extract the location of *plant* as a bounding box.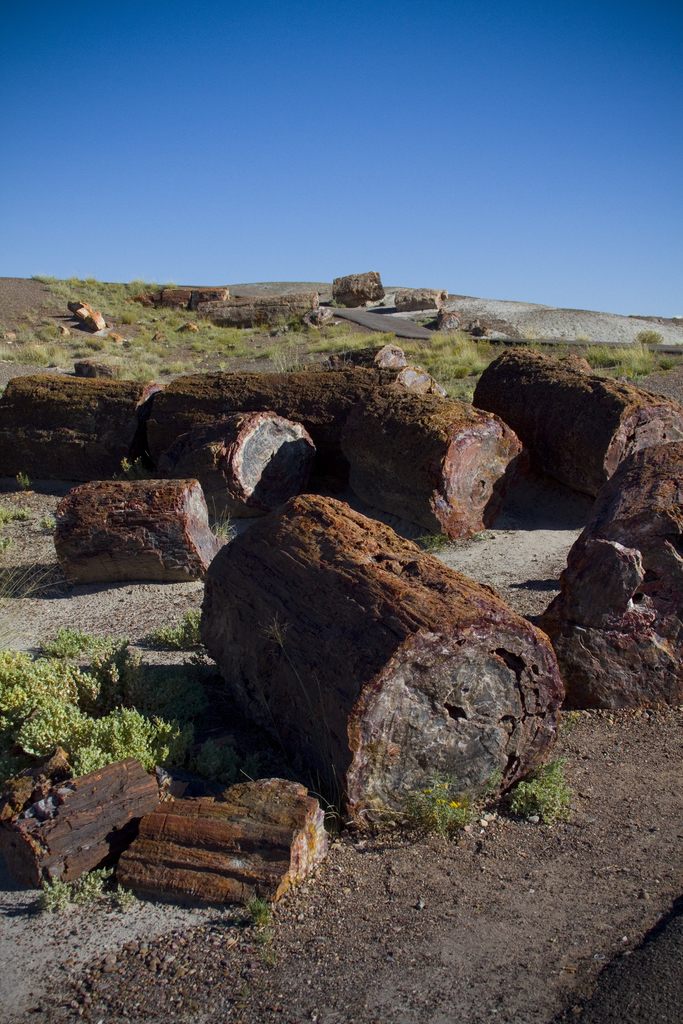
l=0, t=538, r=82, b=608.
